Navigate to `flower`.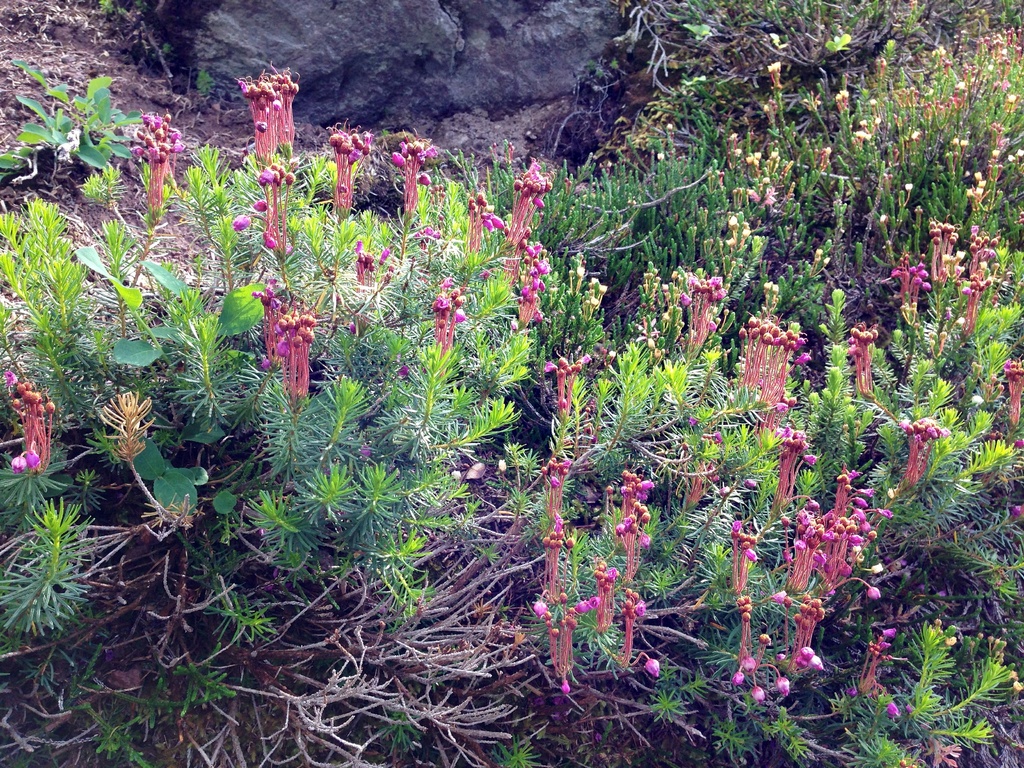
Navigation target: <box>227,159,300,261</box>.
